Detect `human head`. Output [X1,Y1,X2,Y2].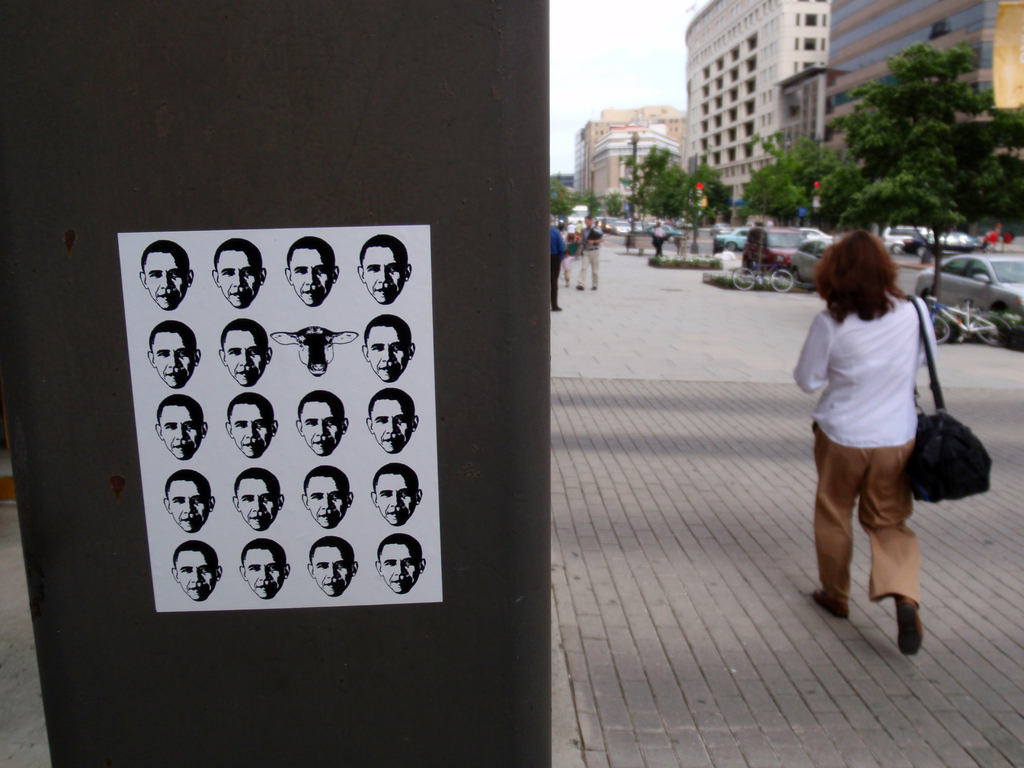
[156,390,209,463].
